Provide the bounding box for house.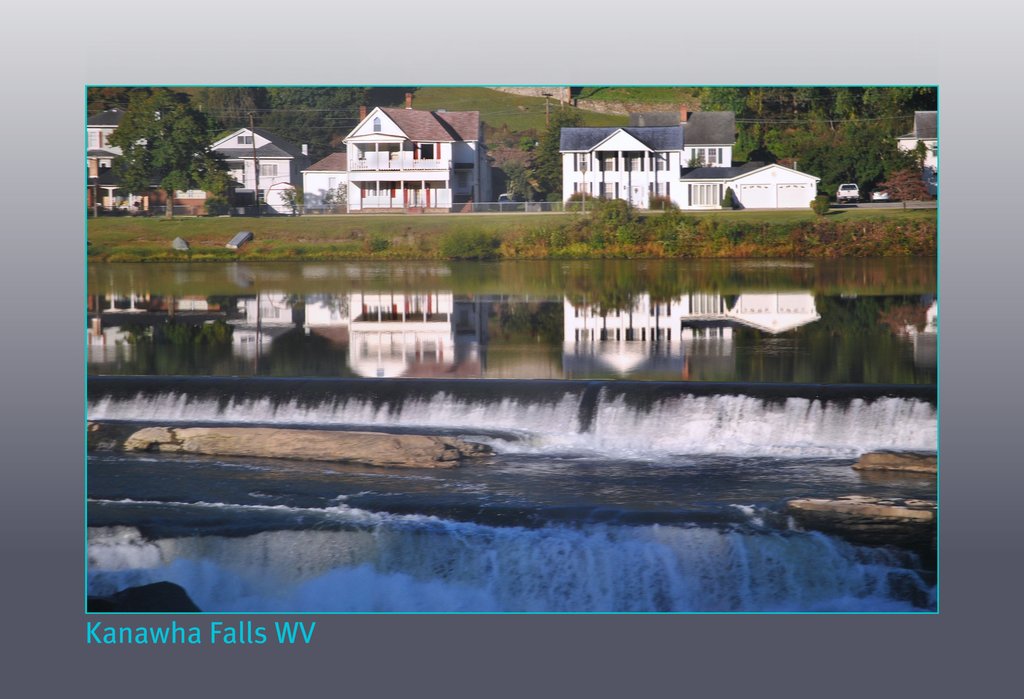
bbox=[200, 122, 298, 213].
